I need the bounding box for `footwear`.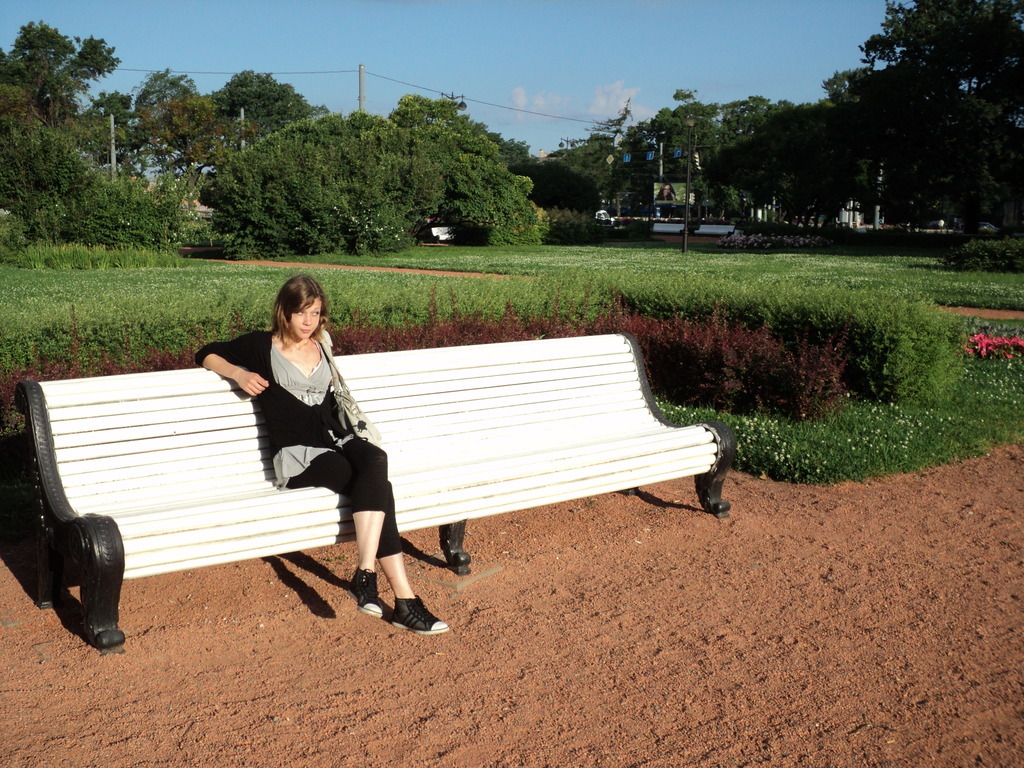
Here it is: (left=391, top=594, right=449, bottom=637).
